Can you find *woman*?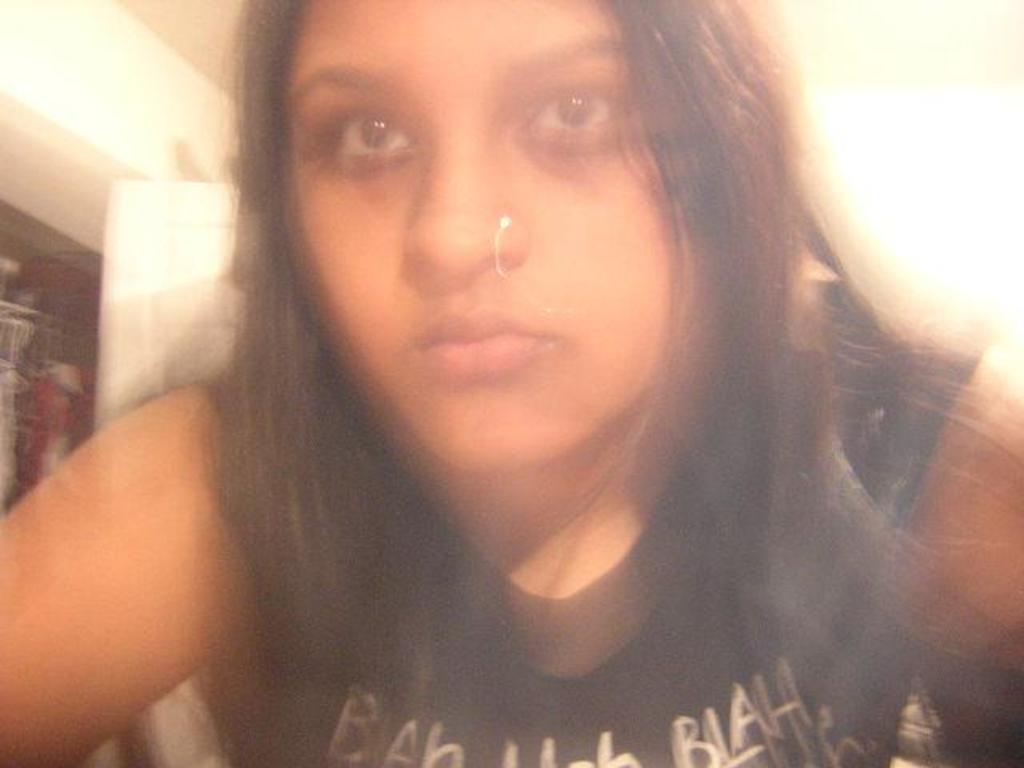
Yes, bounding box: {"x1": 56, "y1": 0, "x2": 1000, "y2": 760}.
